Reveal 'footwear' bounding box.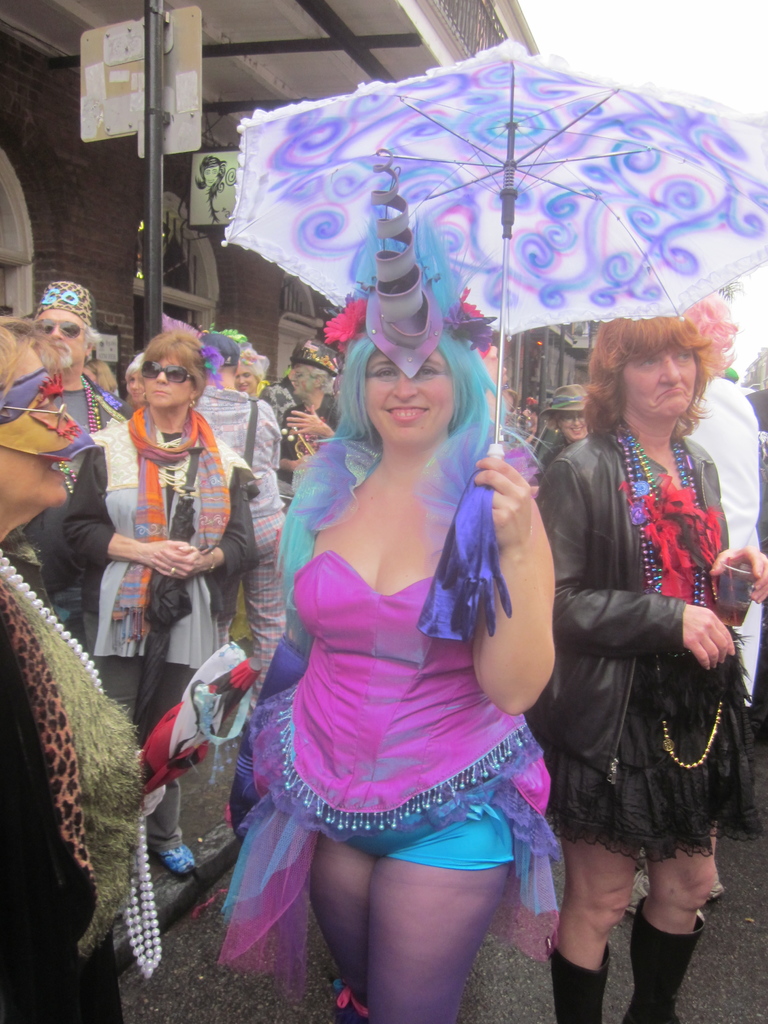
Revealed: {"x1": 632, "y1": 908, "x2": 702, "y2": 1023}.
